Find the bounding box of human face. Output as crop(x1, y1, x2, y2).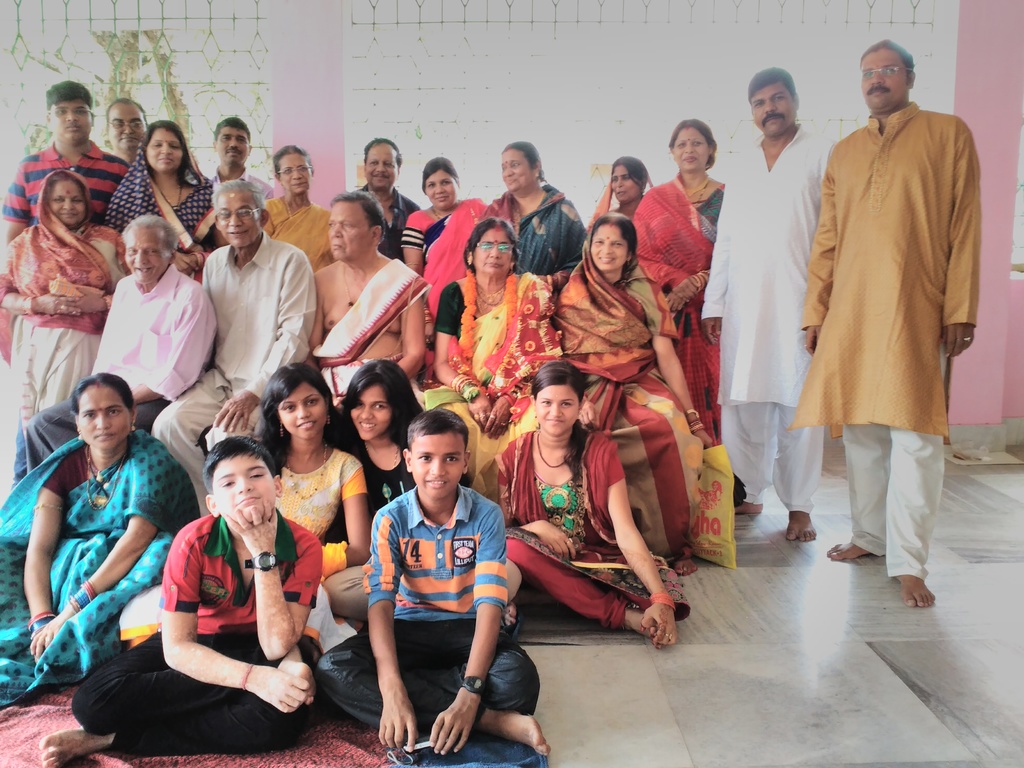
crop(150, 130, 184, 176).
